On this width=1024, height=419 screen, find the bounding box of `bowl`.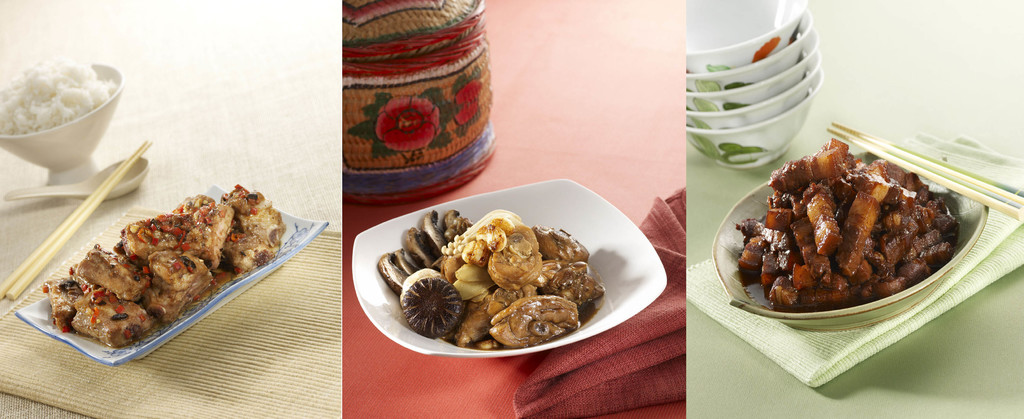
Bounding box: detection(680, 0, 807, 74).
